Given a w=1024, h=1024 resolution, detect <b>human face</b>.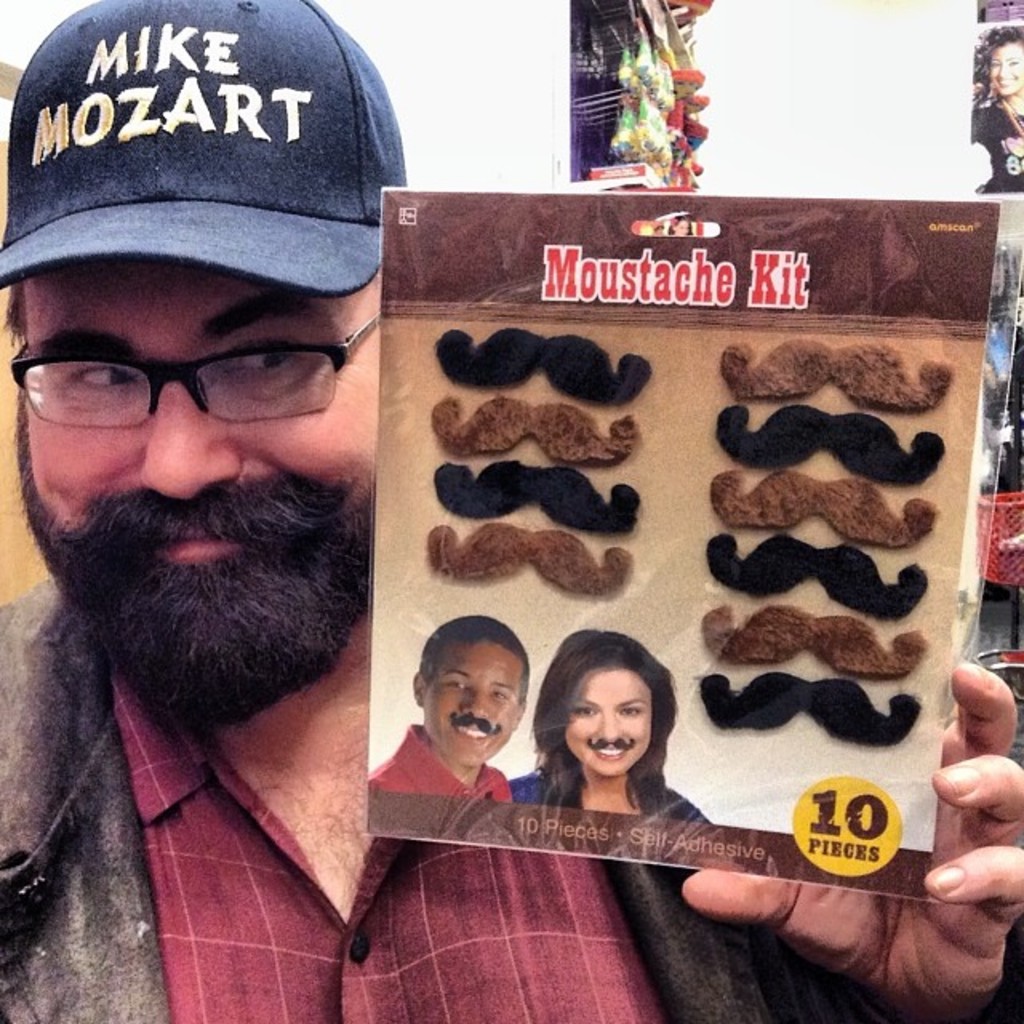
BBox(10, 264, 384, 638).
